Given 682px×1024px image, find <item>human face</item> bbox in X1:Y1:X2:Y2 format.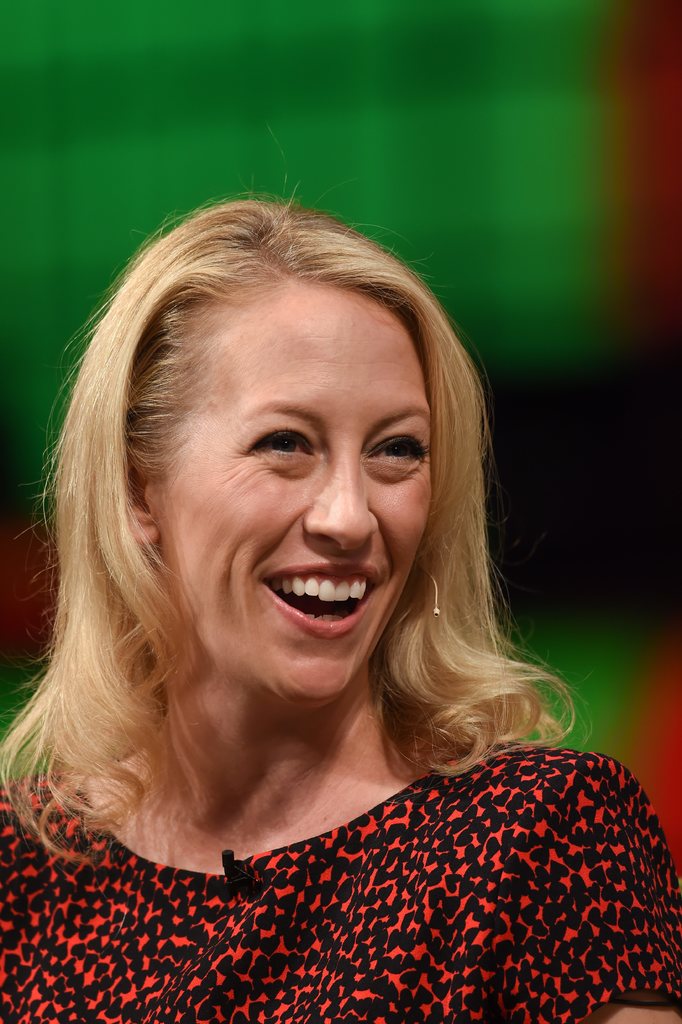
158:288:435:710.
